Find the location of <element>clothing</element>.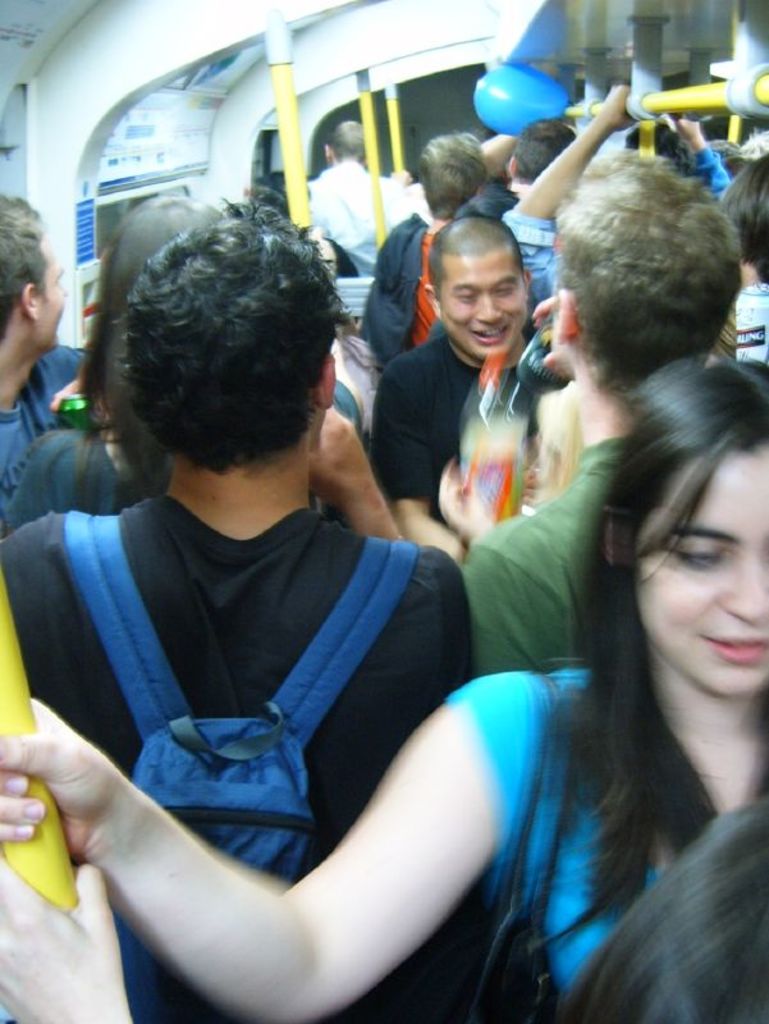
Location: l=356, t=211, r=453, b=360.
